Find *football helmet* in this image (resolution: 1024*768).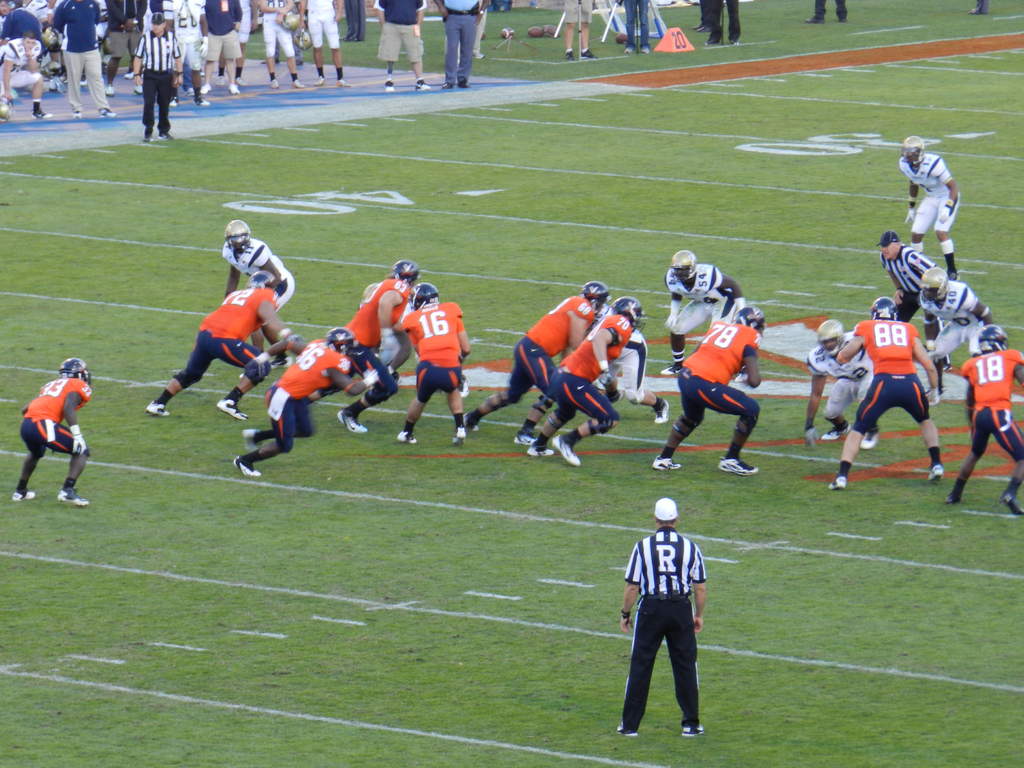
1, 99, 13, 119.
